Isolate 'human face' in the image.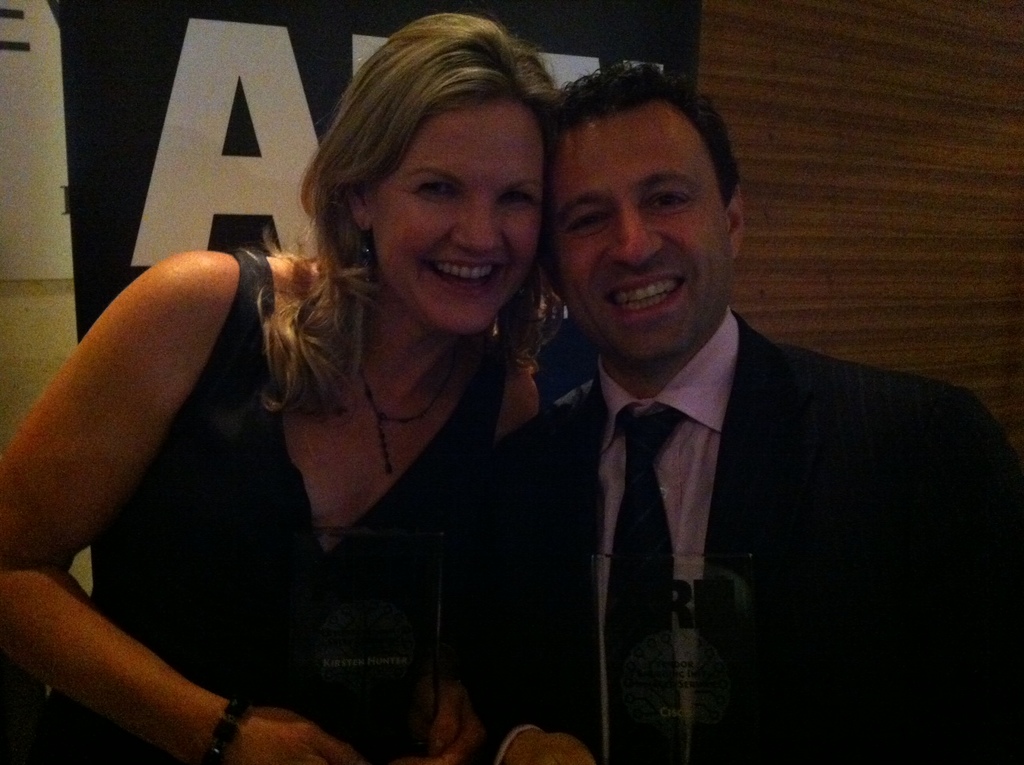
Isolated region: x1=372 y1=96 x2=542 y2=336.
